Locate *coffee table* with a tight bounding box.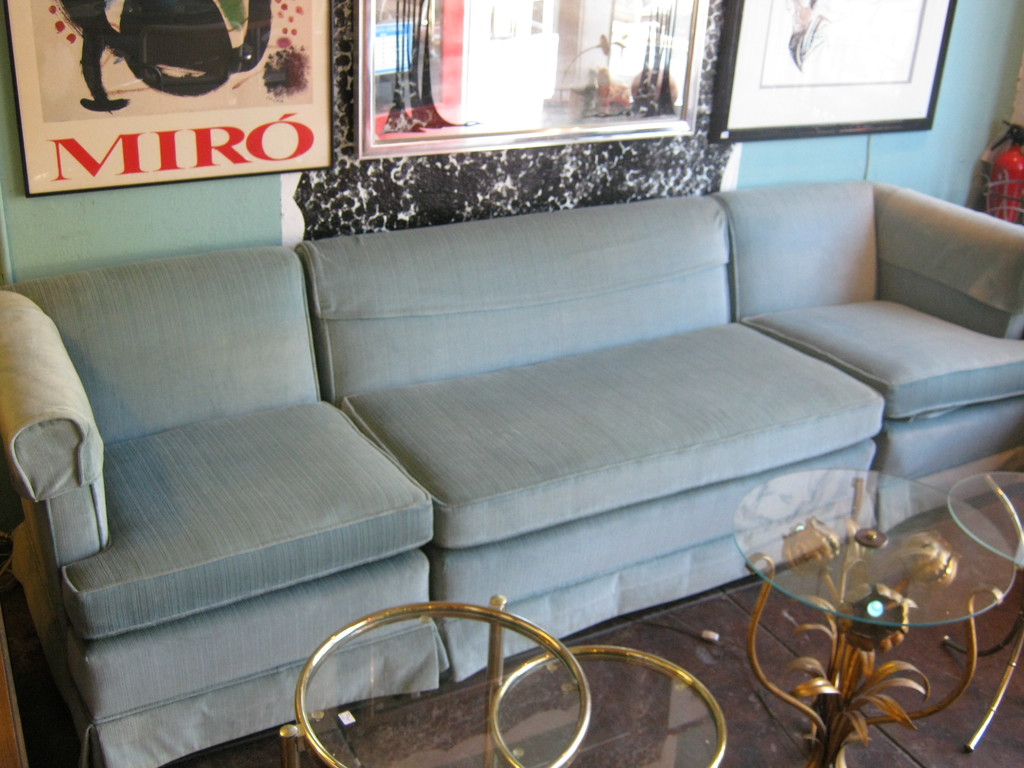
region(267, 589, 732, 767).
